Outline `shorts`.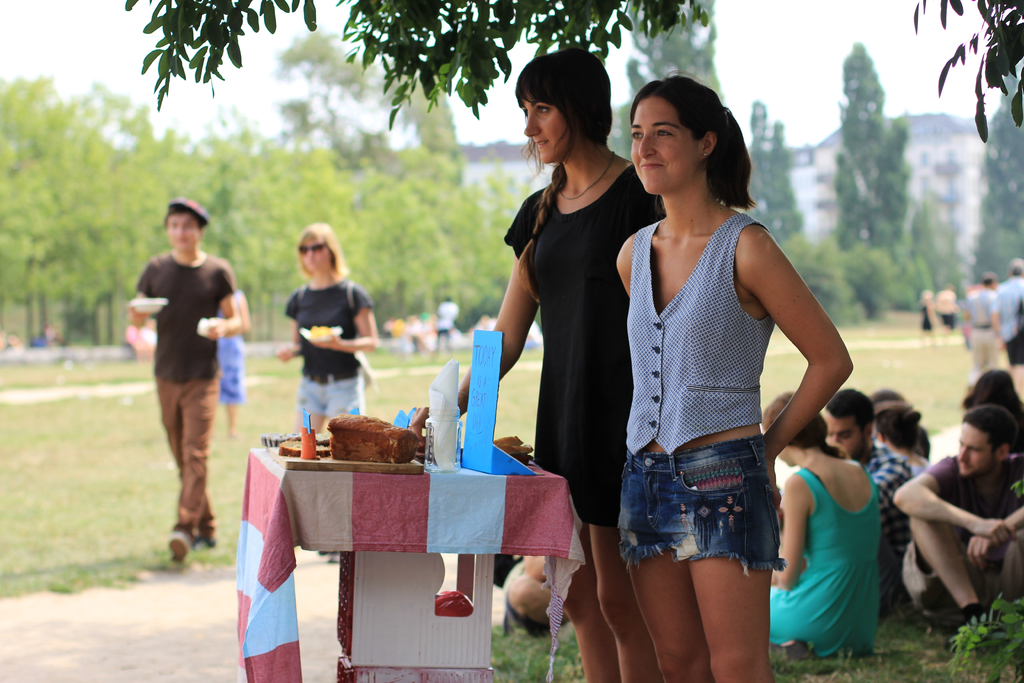
Outline: 295, 373, 363, 423.
